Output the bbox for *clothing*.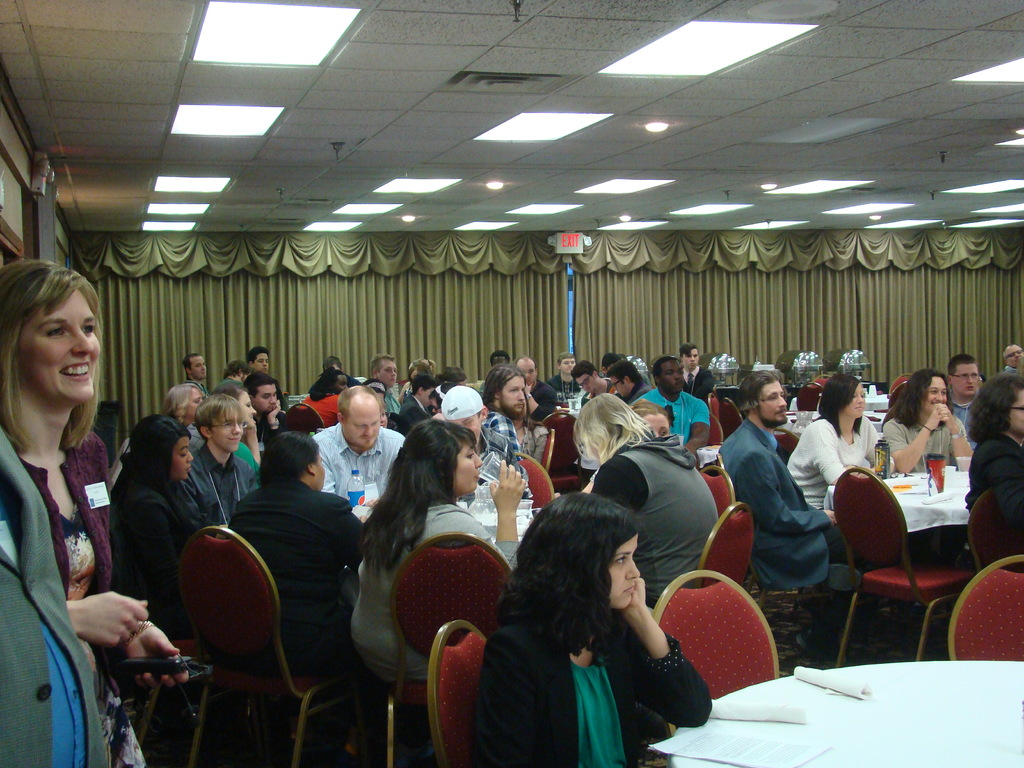
x1=188 y1=448 x2=274 y2=531.
